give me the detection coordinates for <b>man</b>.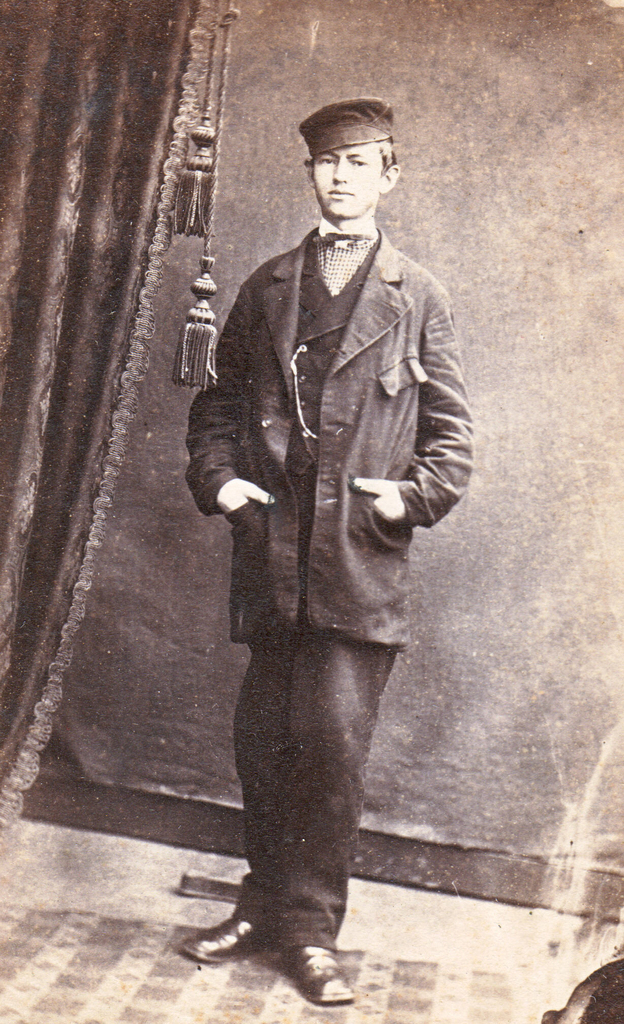
rect(183, 53, 480, 984).
